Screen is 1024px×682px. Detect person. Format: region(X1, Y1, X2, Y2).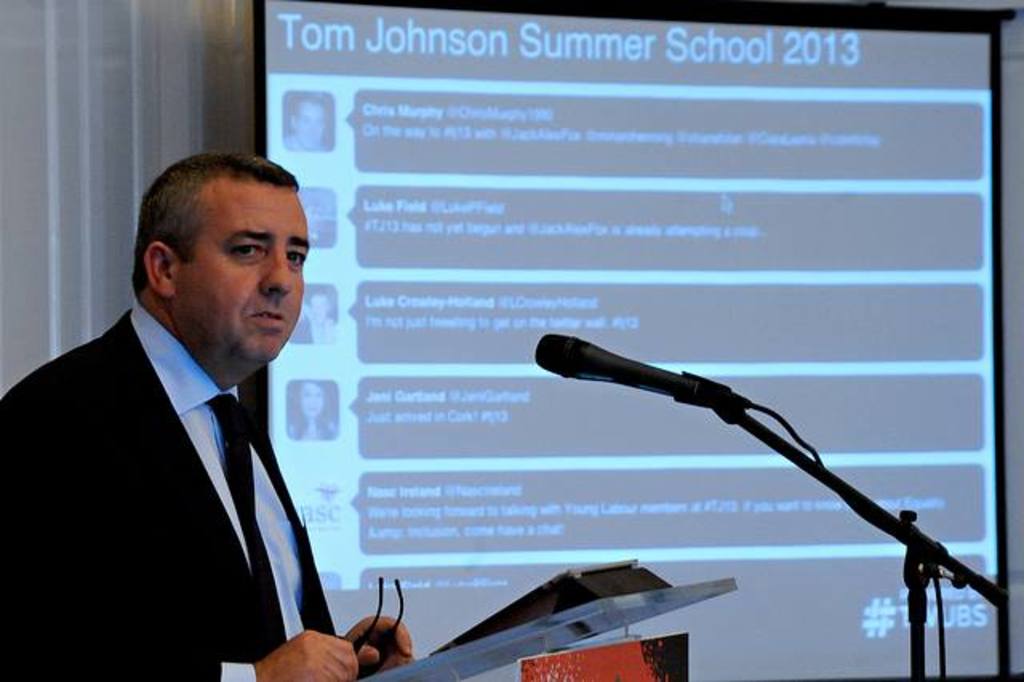
region(282, 98, 328, 146).
